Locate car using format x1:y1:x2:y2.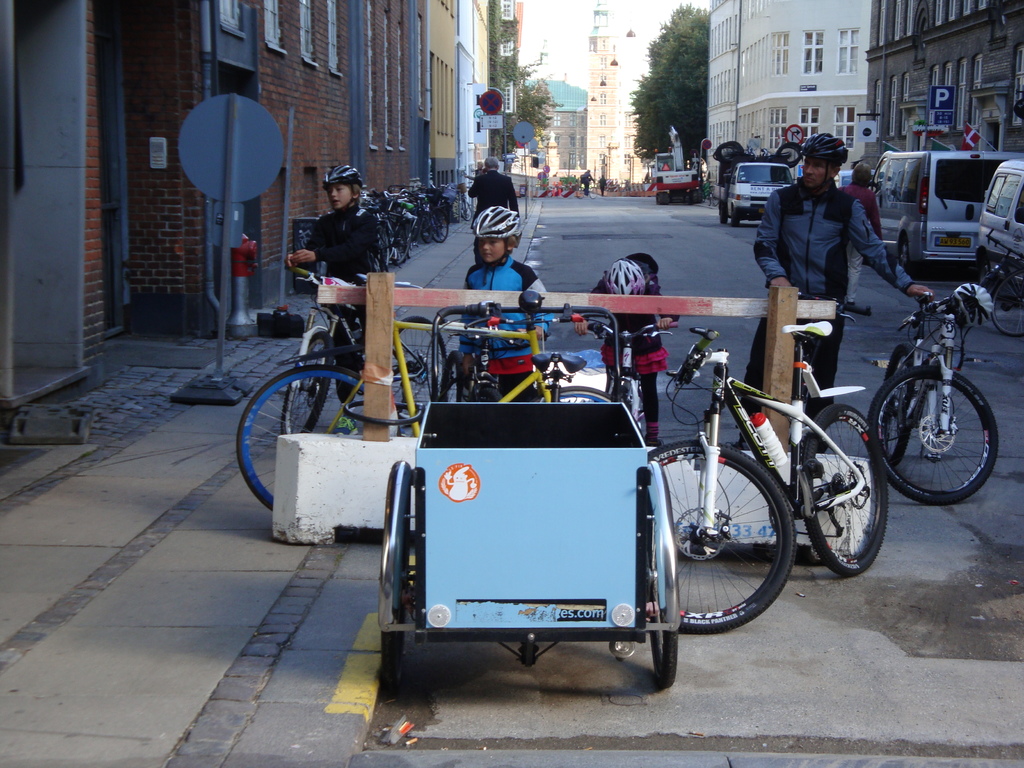
870:143:1017:276.
